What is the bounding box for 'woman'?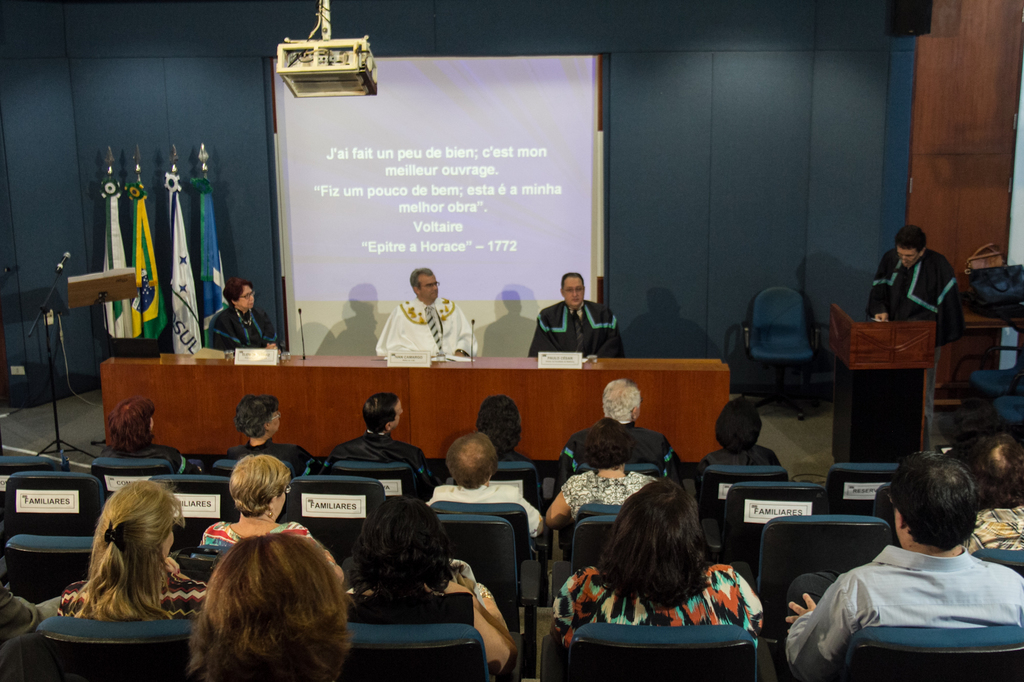
region(547, 475, 769, 656).
